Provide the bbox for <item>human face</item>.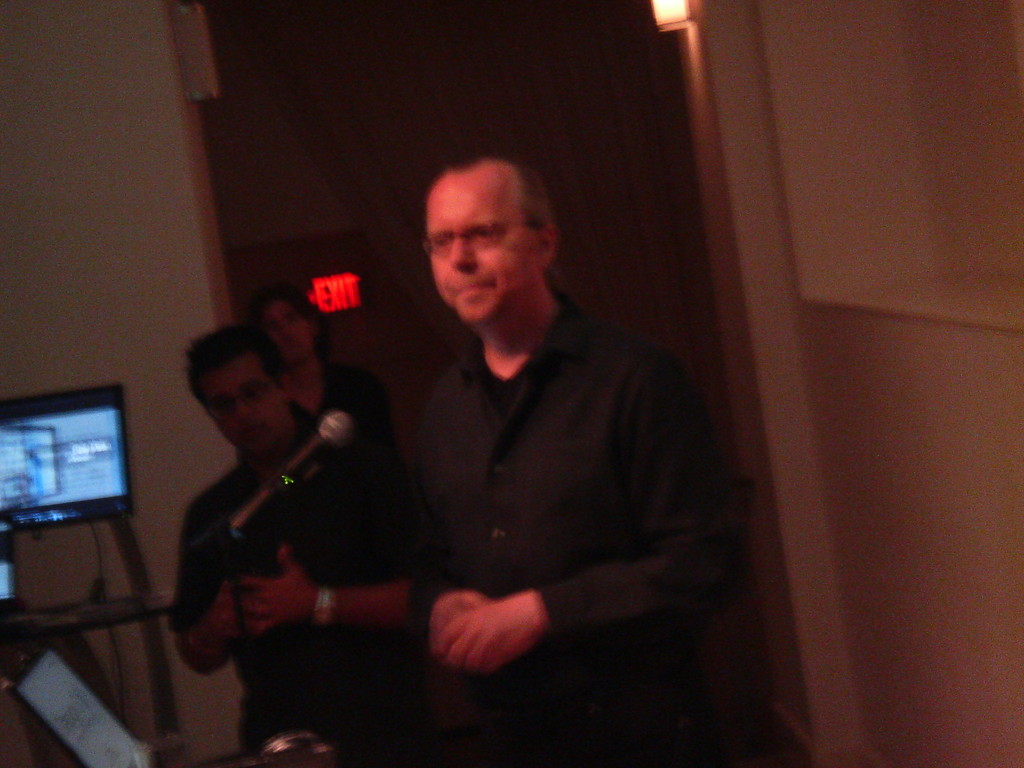
265 298 311 362.
